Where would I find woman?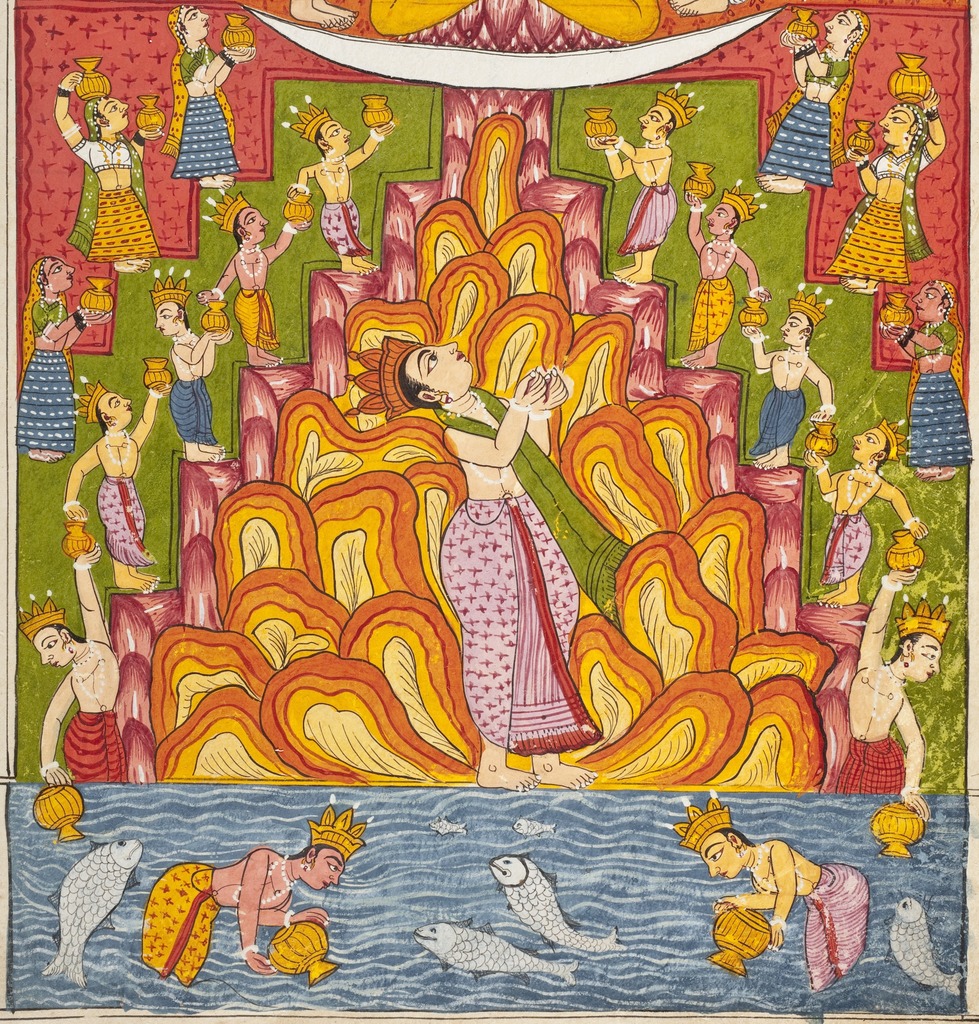
At bbox=[12, 253, 111, 467].
